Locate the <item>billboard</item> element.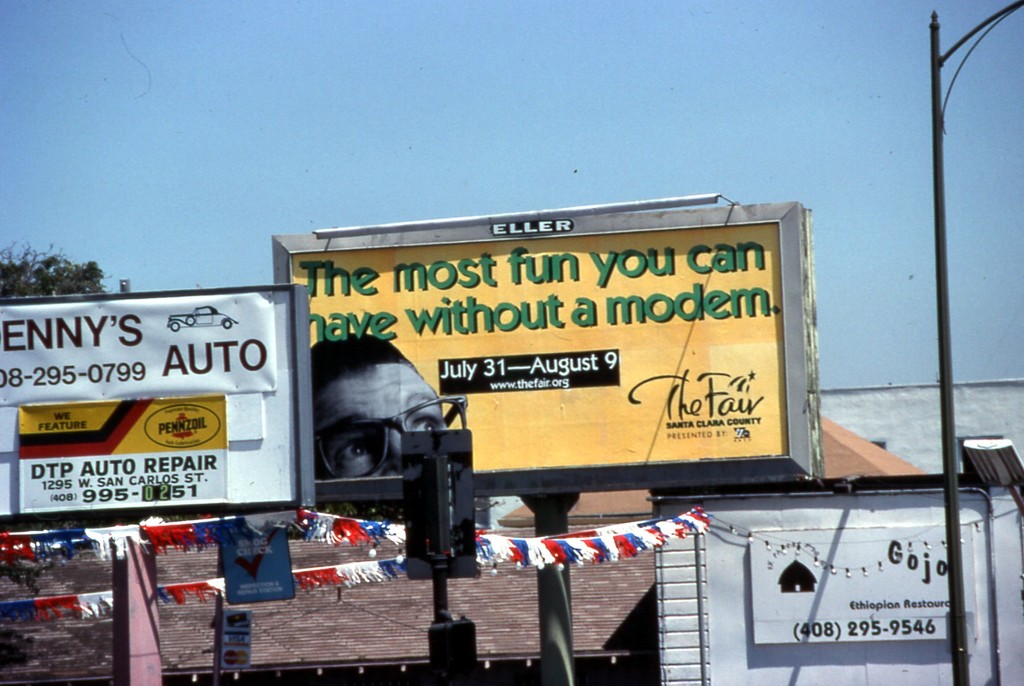
Element bbox: 0:279:298:507.
